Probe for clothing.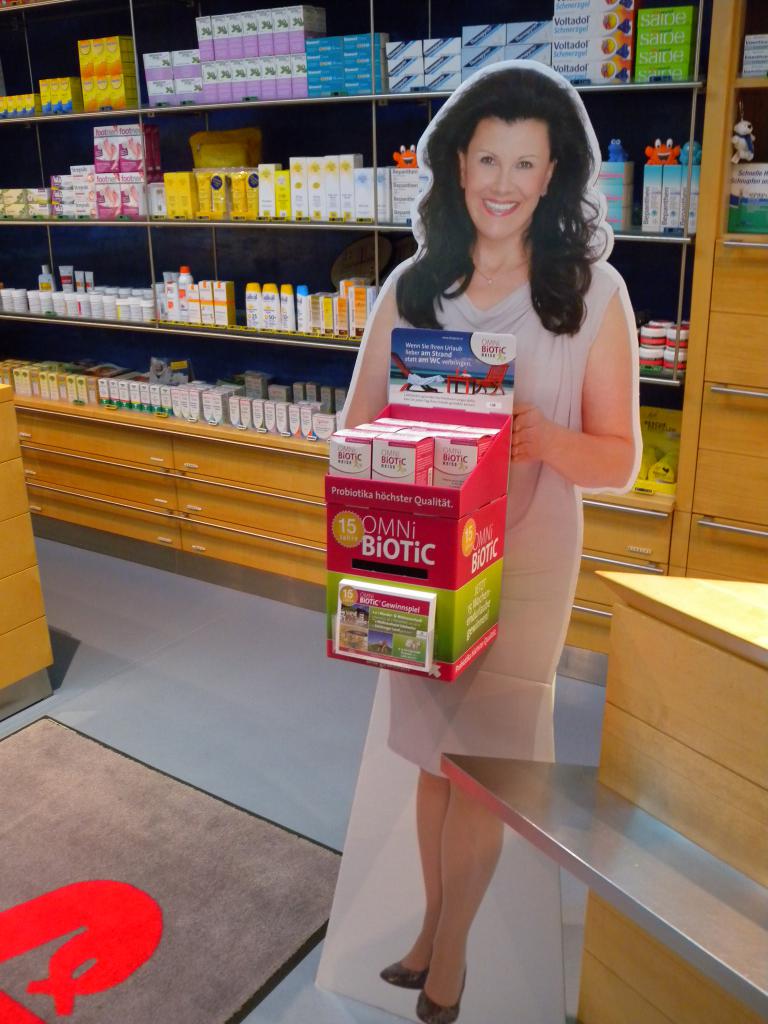
Probe result: 390/234/623/785.
